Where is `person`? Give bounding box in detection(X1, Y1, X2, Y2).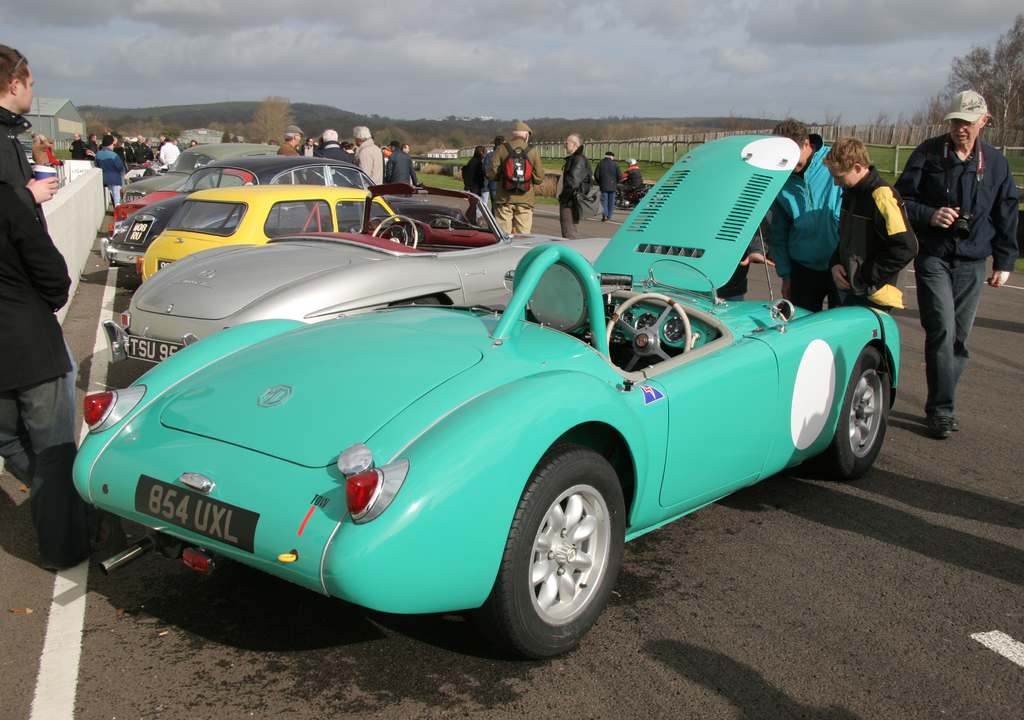
detection(161, 131, 186, 172).
